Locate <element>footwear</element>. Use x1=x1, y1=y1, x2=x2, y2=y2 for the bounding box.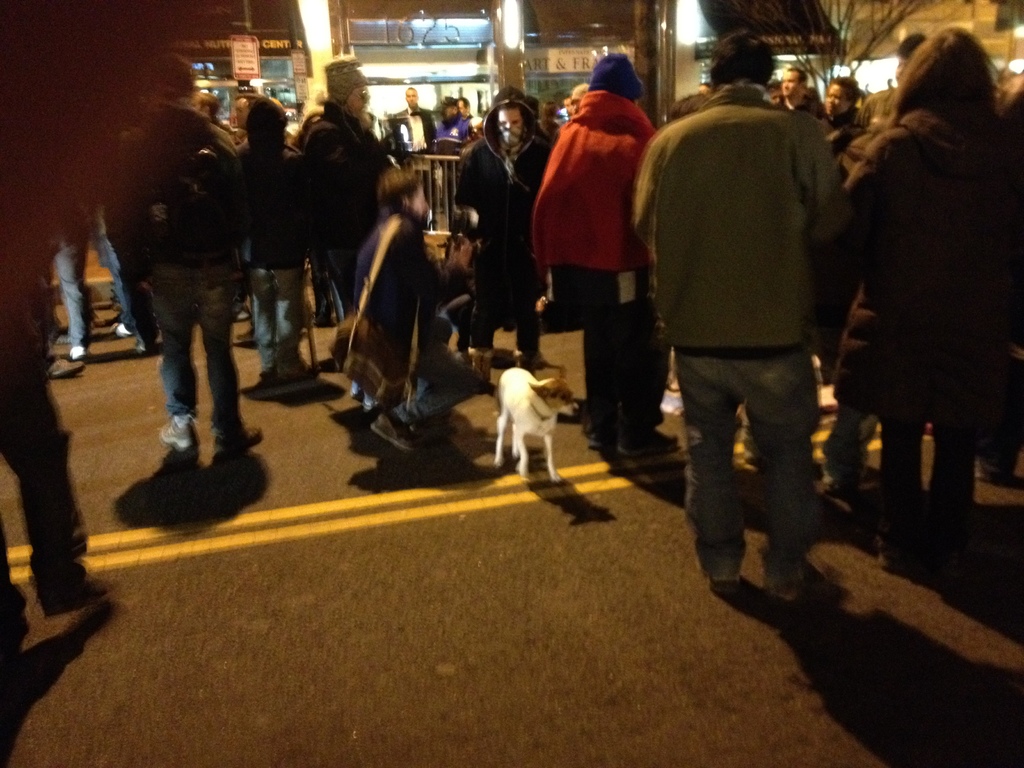
x1=159, y1=416, x2=202, y2=452.
